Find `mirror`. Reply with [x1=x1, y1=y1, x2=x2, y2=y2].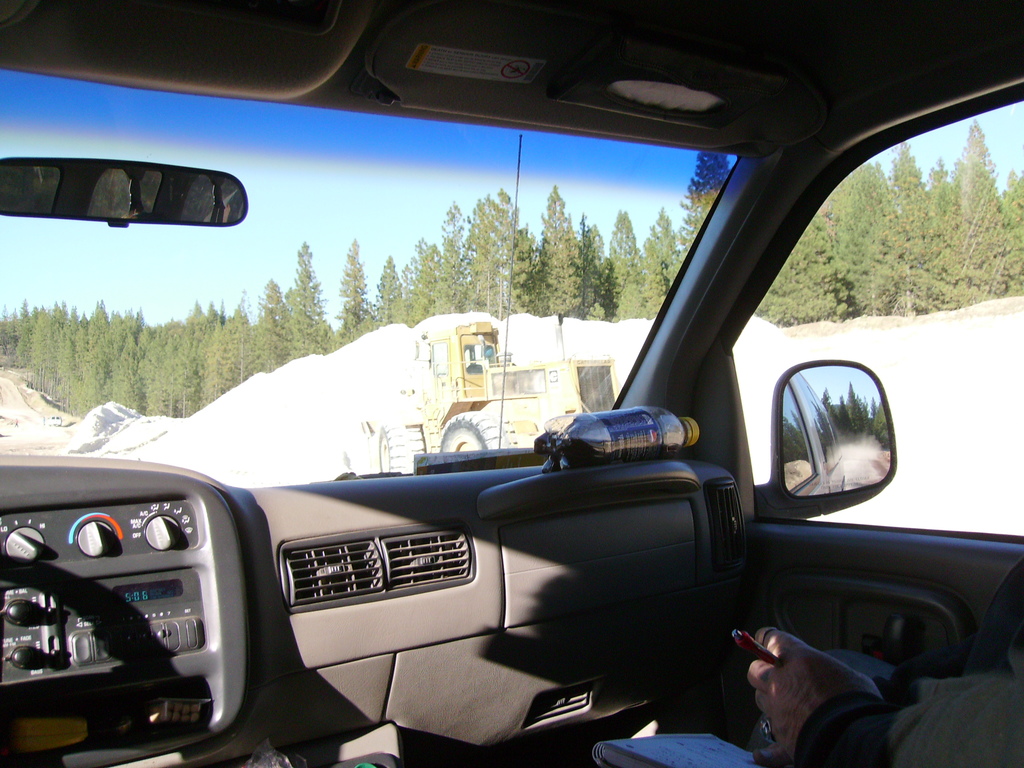
[x1=0, y1=69, x2=744, y2=490].
